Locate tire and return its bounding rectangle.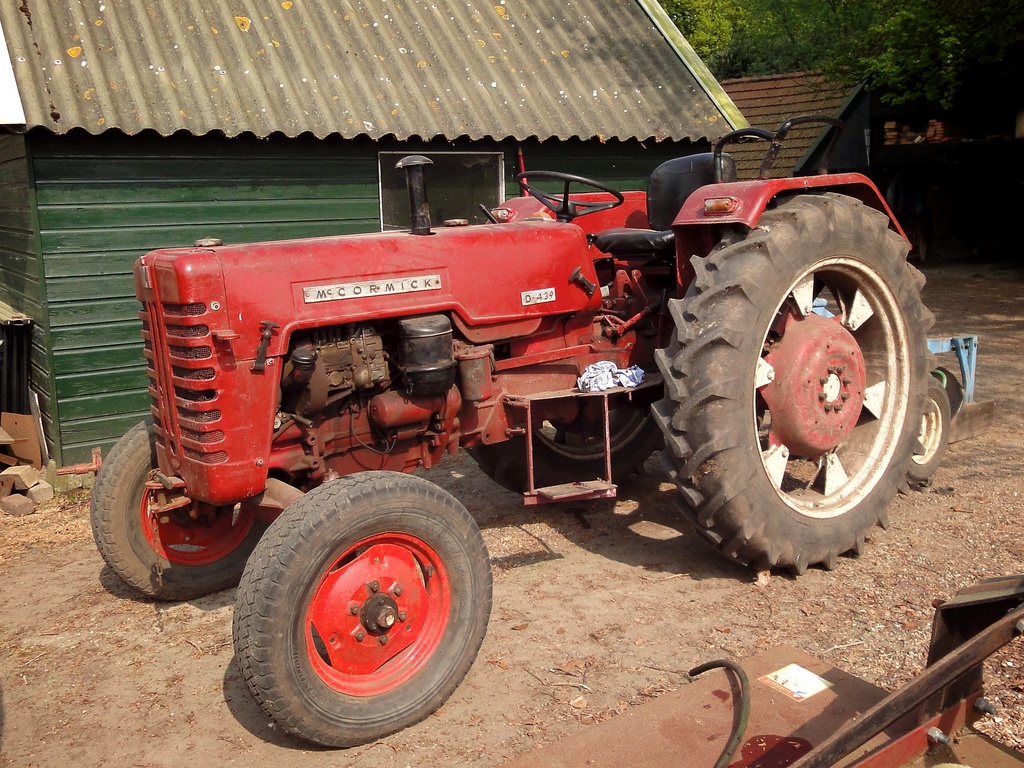
bbox(232, 470, 492, 747).
